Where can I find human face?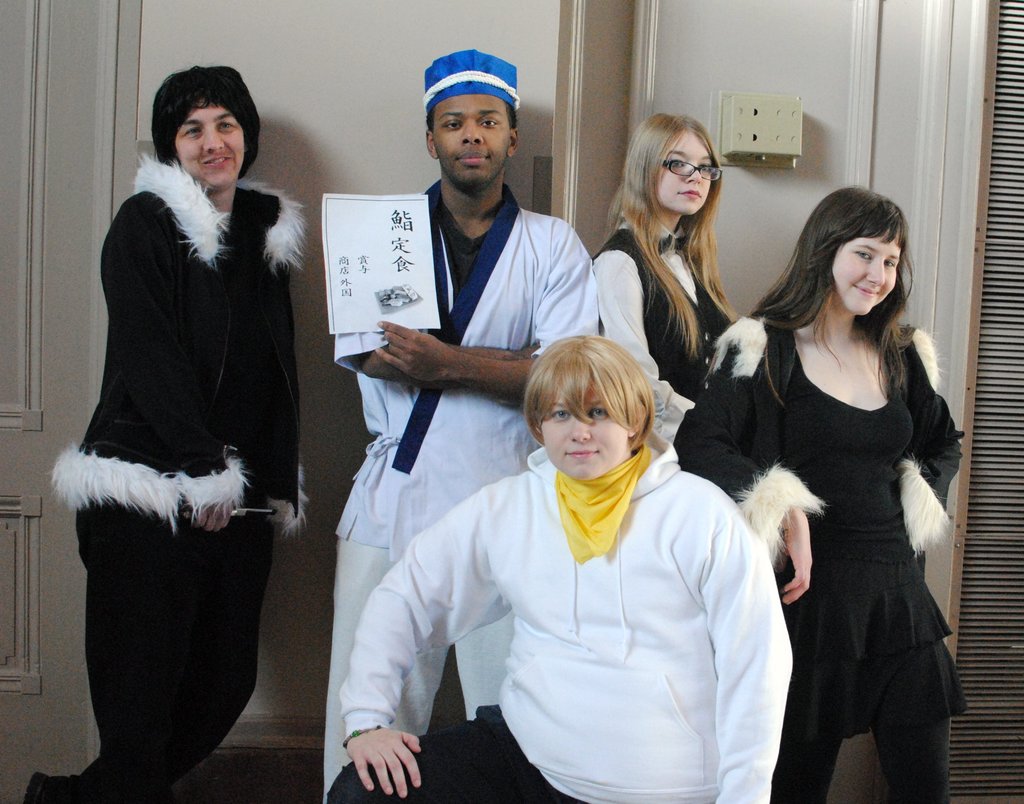
You can find it at region(656, 131, 714, 217).
